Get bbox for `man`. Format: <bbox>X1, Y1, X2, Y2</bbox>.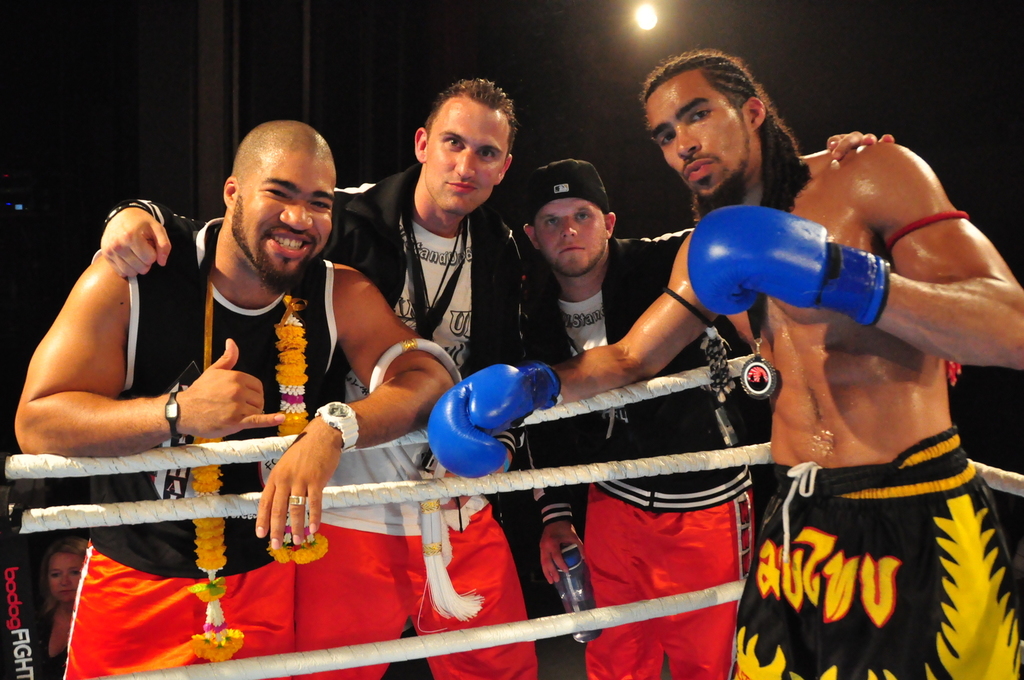
<bbox>82, 65, 565, 679</bbox>.
